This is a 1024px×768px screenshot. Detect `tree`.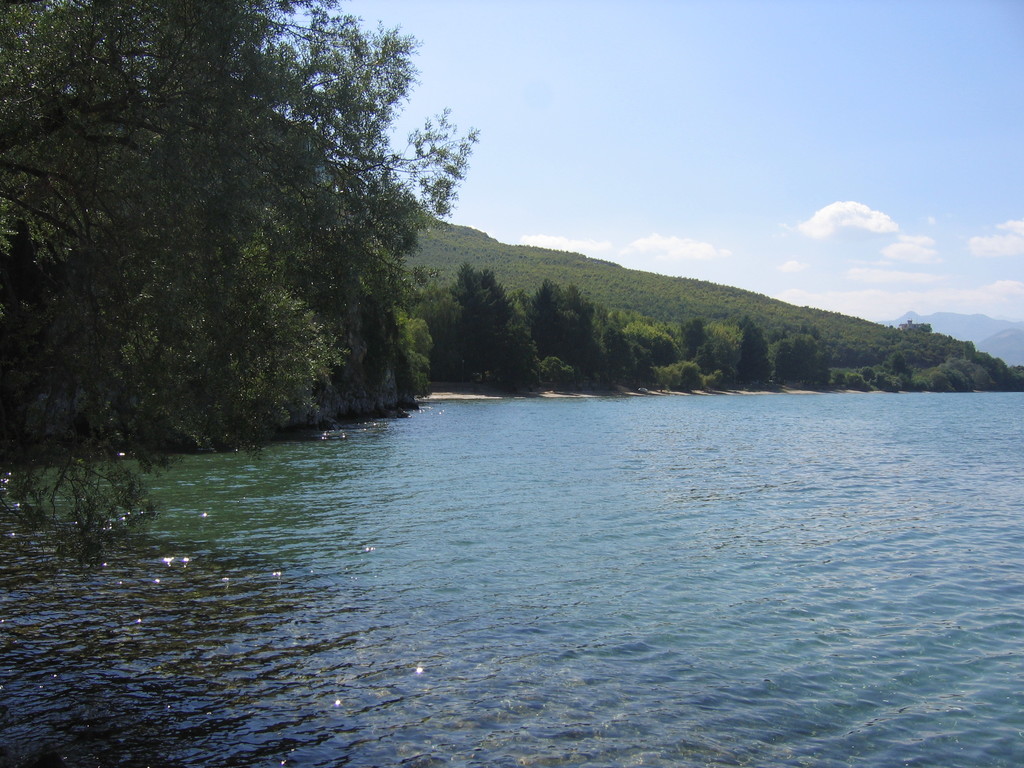
(972,351,1023,381).
